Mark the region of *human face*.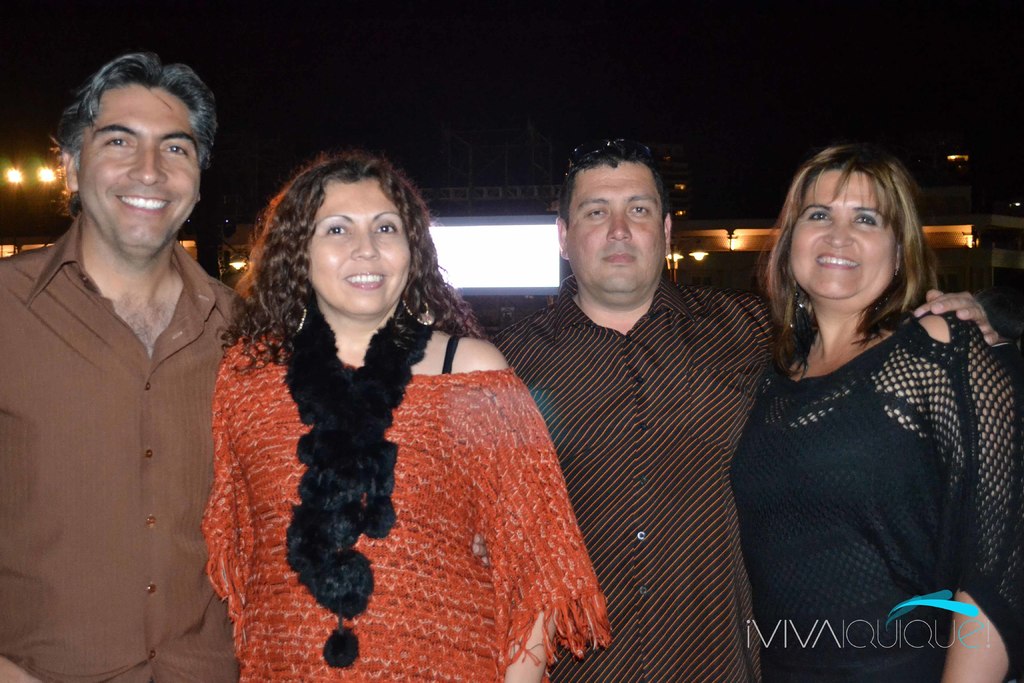
Region: box=[83, 83, 199, 251].
